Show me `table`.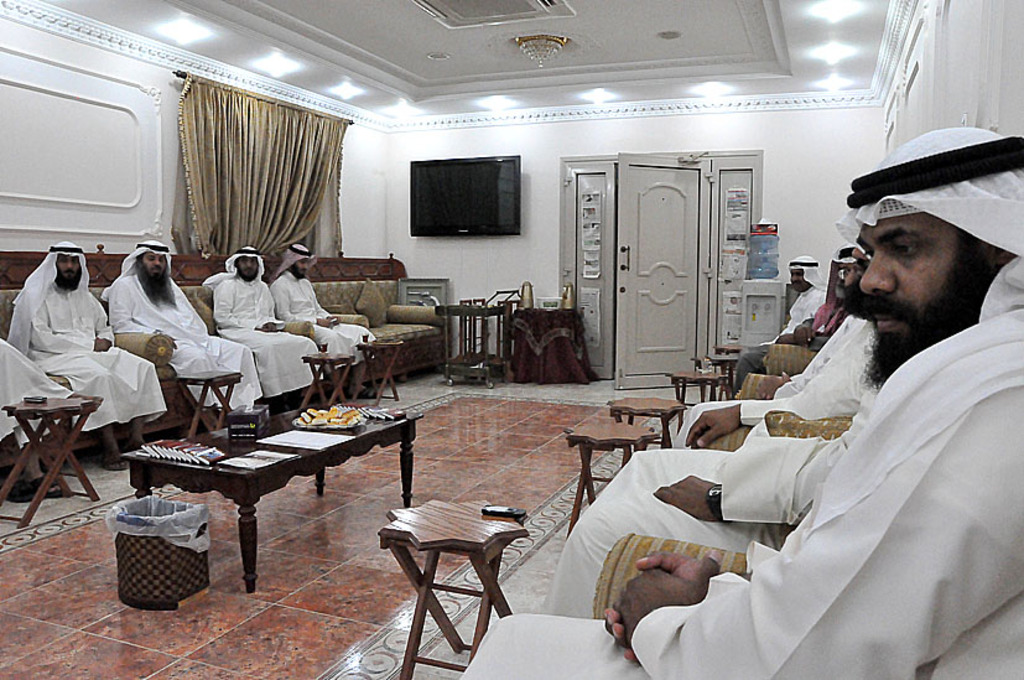
`table` is here: [x1=610, y1=398, x2=682, y2=451].
